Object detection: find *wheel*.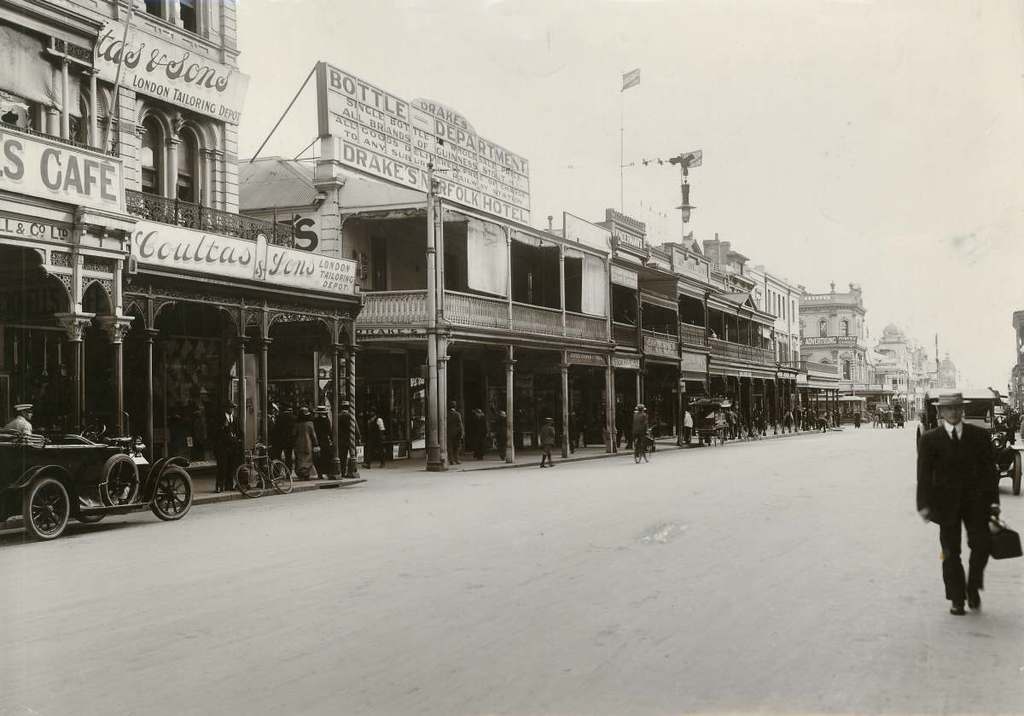
<bbox>152, 469, 193, 519</bbox>.
